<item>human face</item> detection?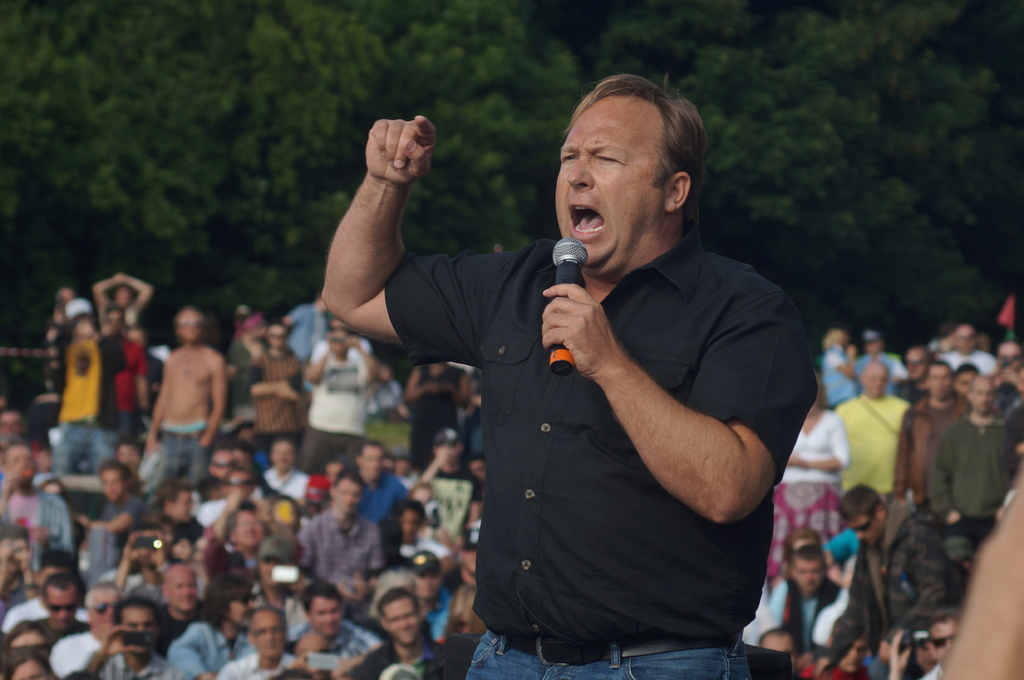
x1=331, y1=480, x2=360, y2=521
